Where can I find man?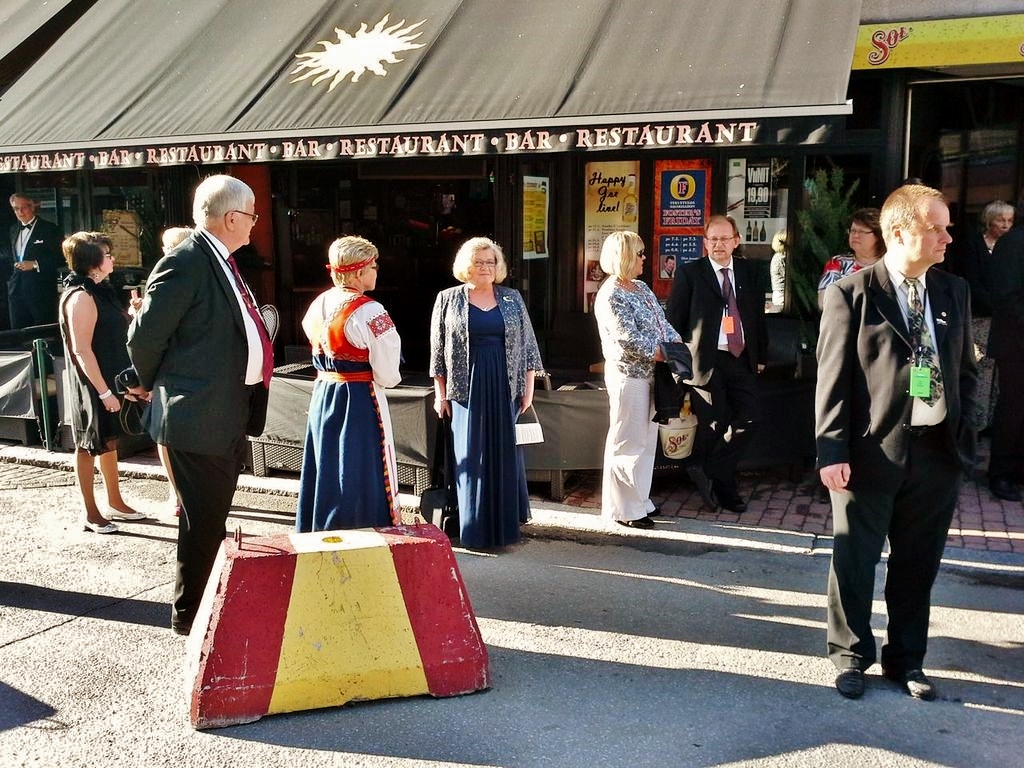
You can find it at (x1=664, y1=213, x2=768, y2=513).
